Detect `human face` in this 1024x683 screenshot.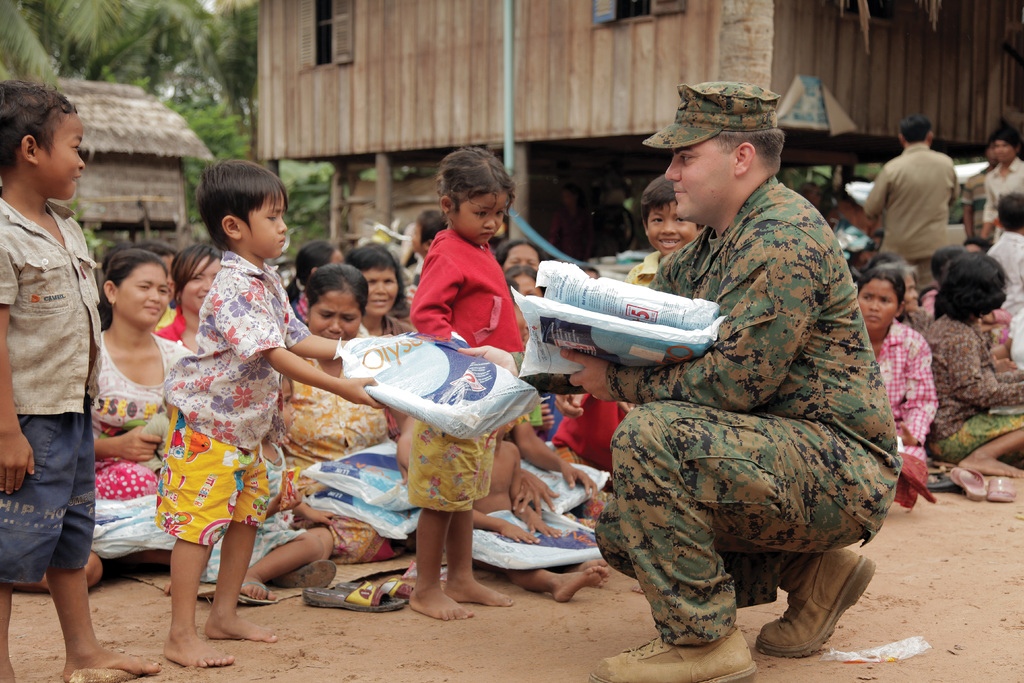
Detection: <box>36,113,86,205</box>.
